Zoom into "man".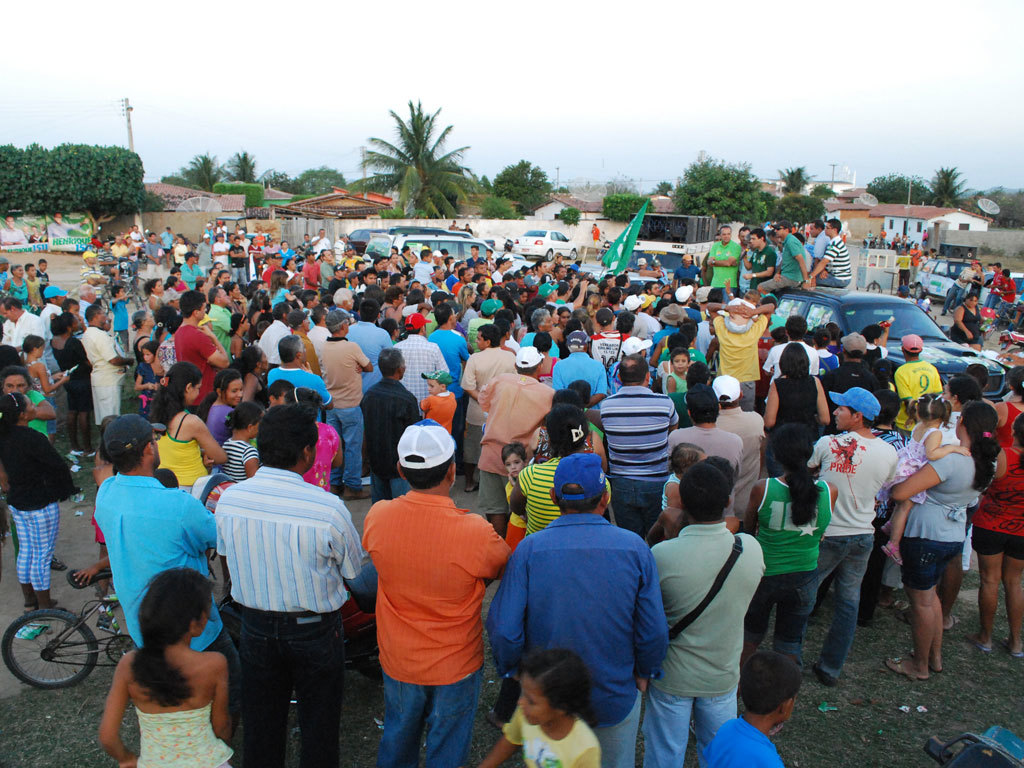
Zoom target: <region>743, 227, 775, 296</region>.
